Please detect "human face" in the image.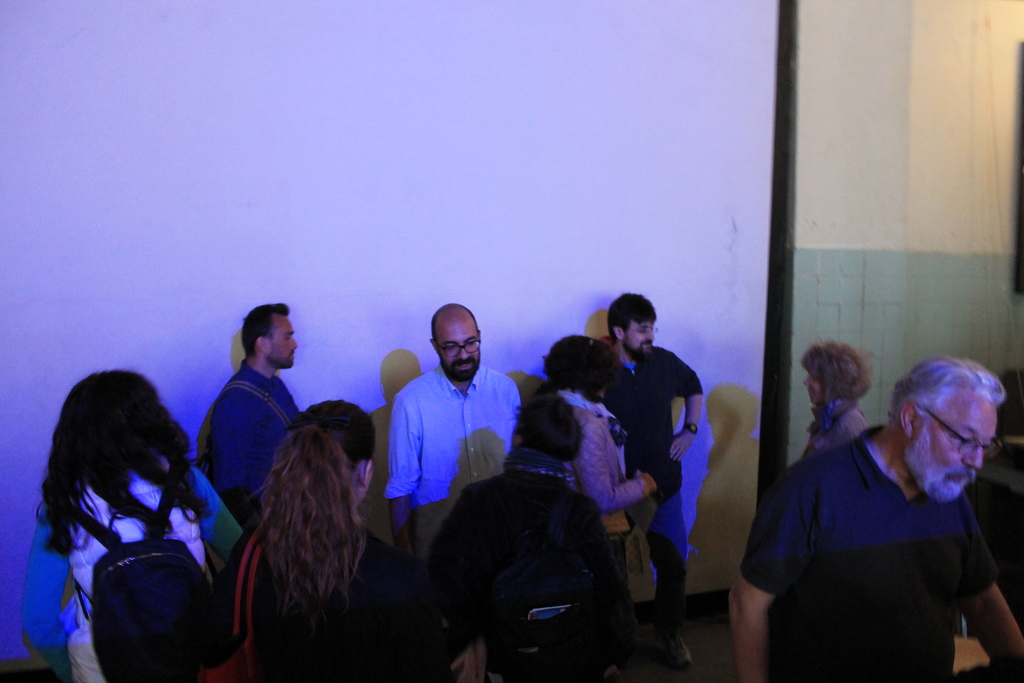
box=[433, 320, 483, 382].
